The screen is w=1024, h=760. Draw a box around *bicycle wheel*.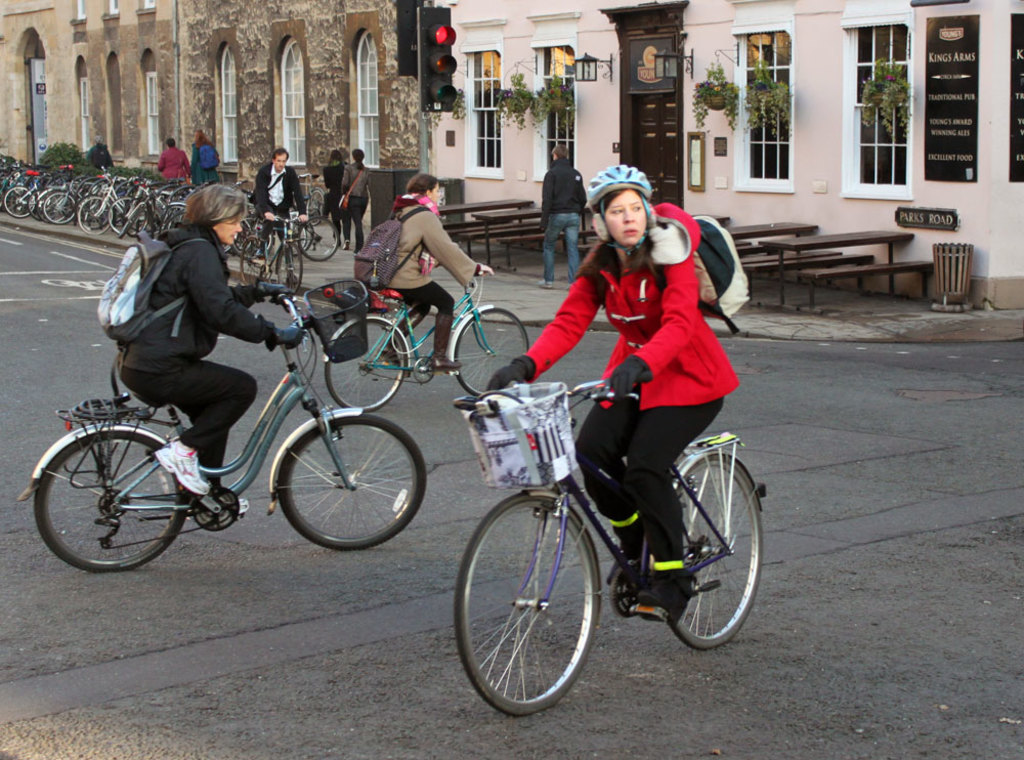
<box>324,320,411,413</box>.
